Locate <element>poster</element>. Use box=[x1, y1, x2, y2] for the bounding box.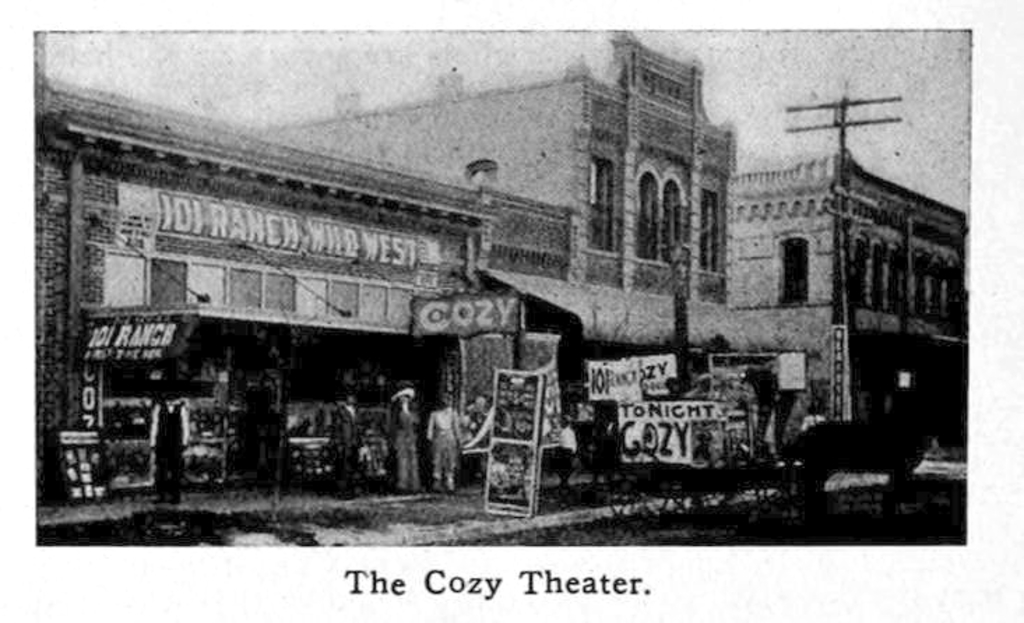
box=[827, 328, 847, 423].
